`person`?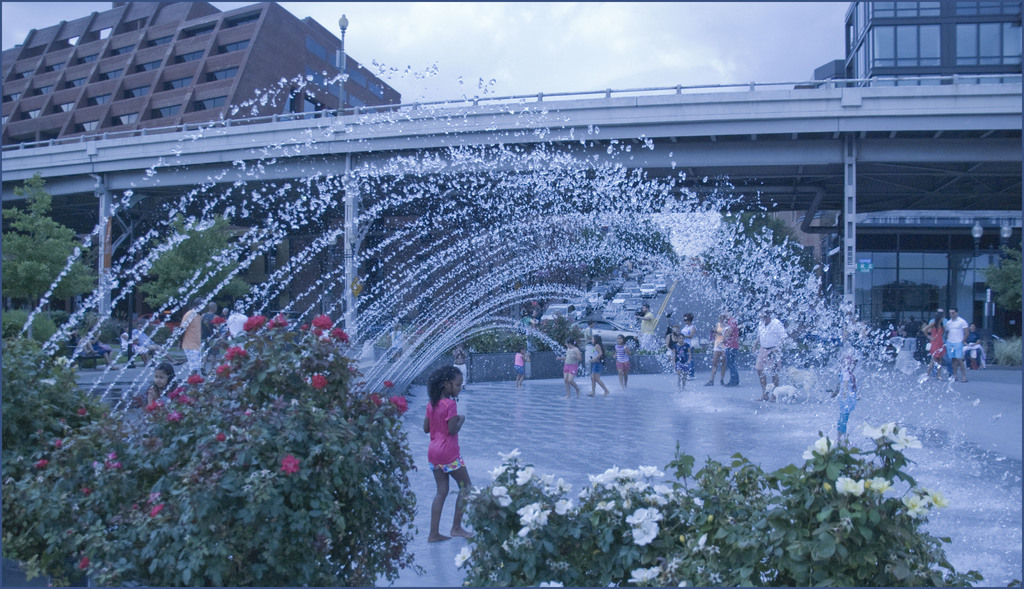
559 335 577 396
